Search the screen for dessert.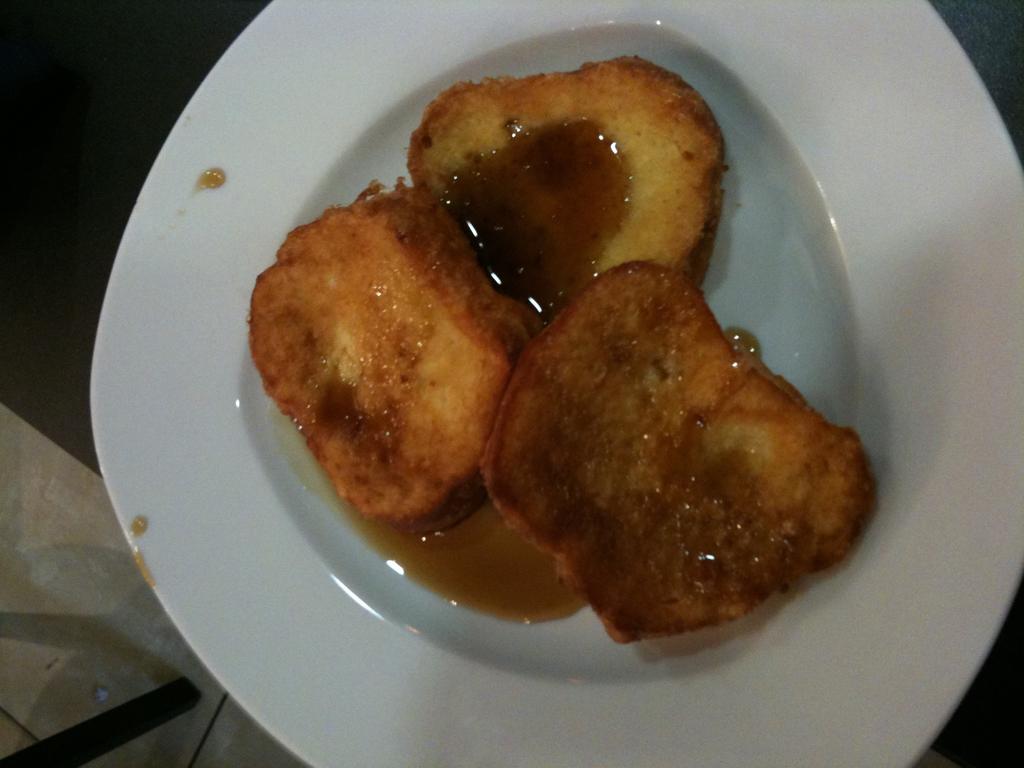
Found at x1=412 y1=51 x2=728 y2=358.
